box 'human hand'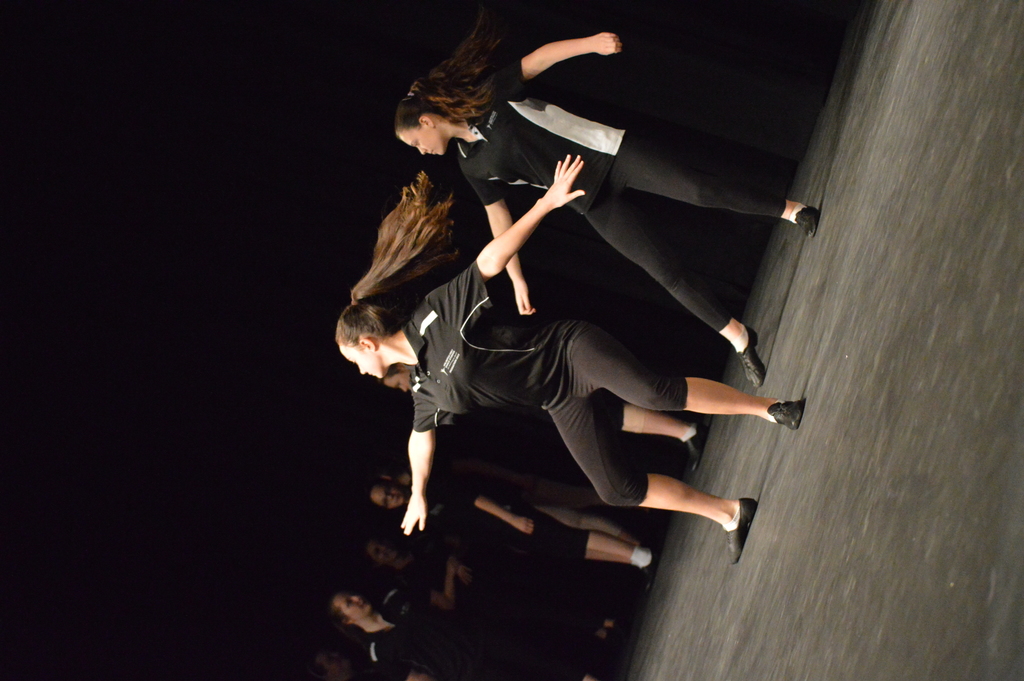
left=401, top=492, right=428, bottom=536
